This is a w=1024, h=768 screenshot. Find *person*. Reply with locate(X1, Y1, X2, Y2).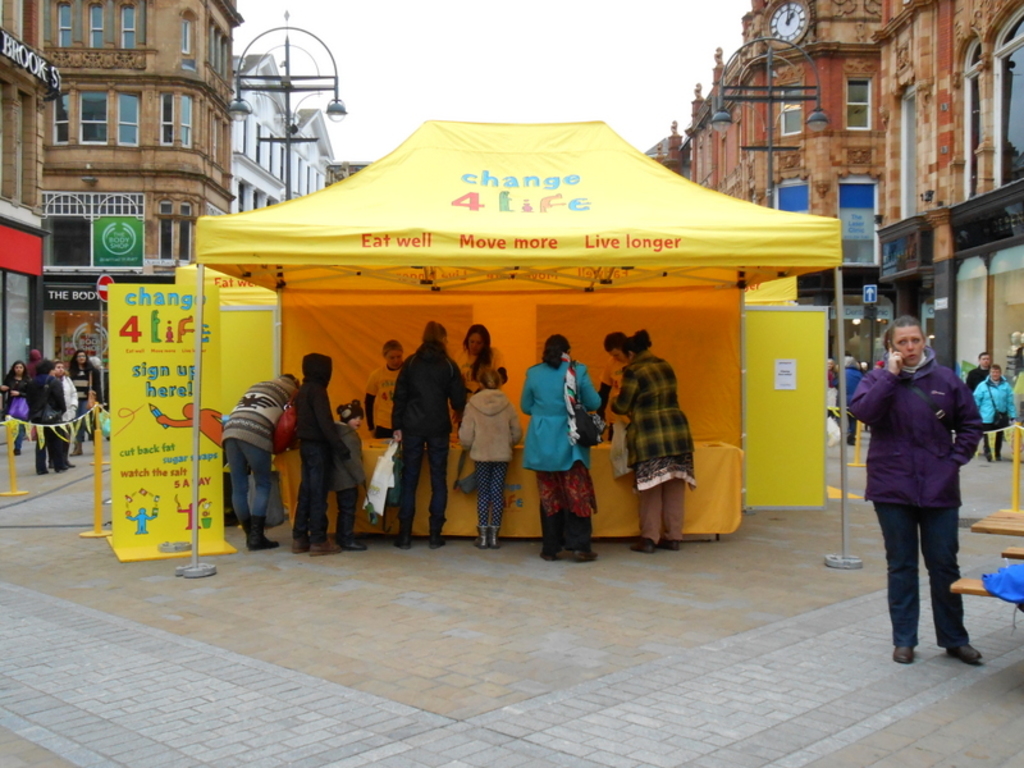
locate(54, 360, 109, 468).
